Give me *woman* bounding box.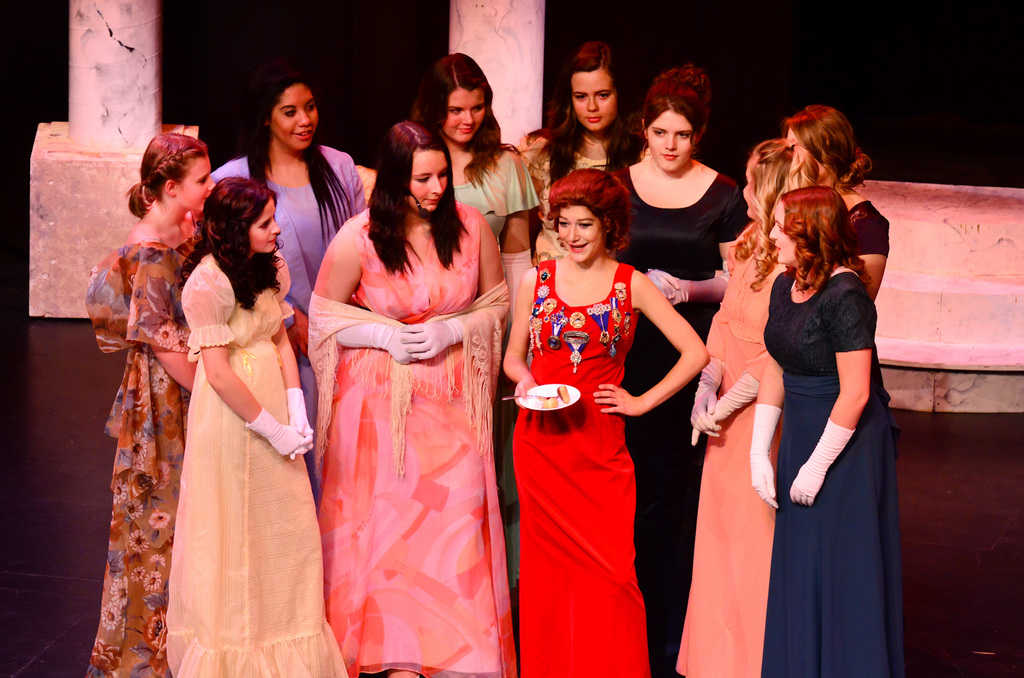
{"left": 513, "top": 32, "right": 646, "bottom": 267}.
